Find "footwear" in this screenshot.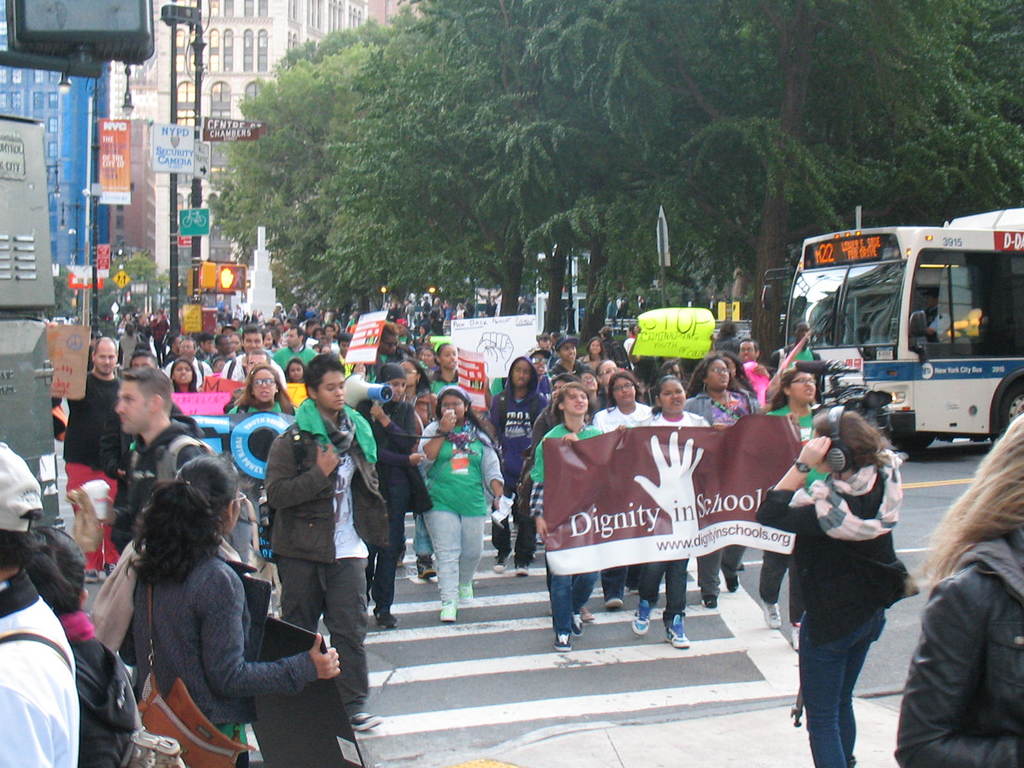
The bounding box for "footwear" is box=[634, 598, 651, 636].
